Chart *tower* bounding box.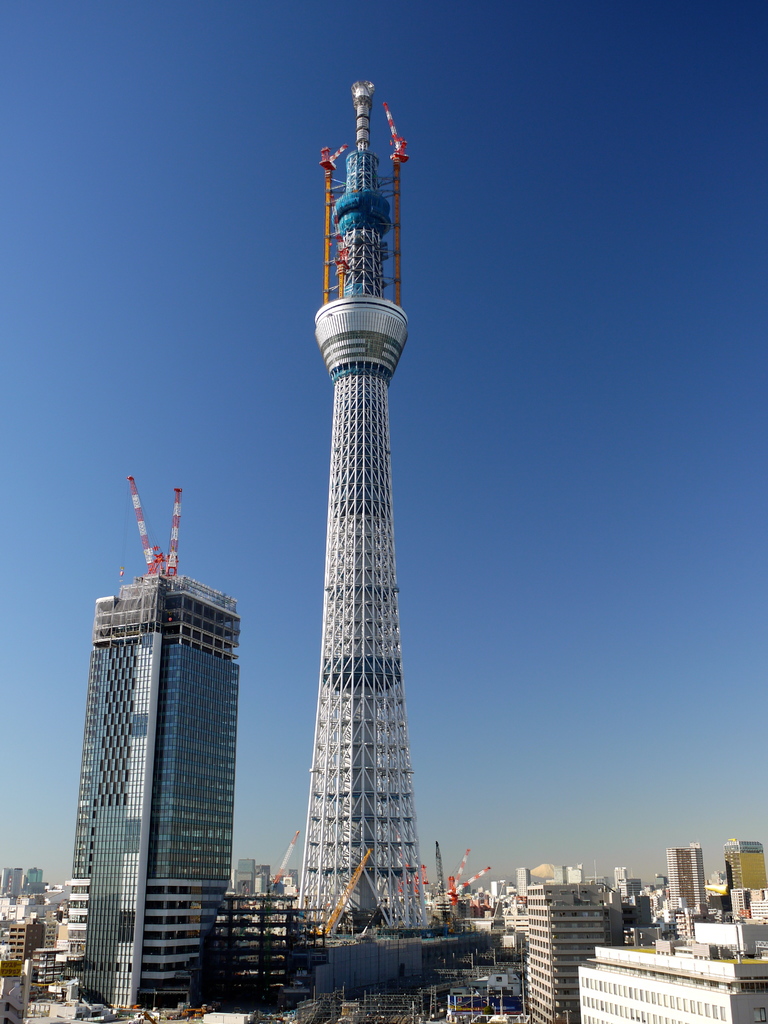
Charted: BBox(522, 879, 616, 1023).
